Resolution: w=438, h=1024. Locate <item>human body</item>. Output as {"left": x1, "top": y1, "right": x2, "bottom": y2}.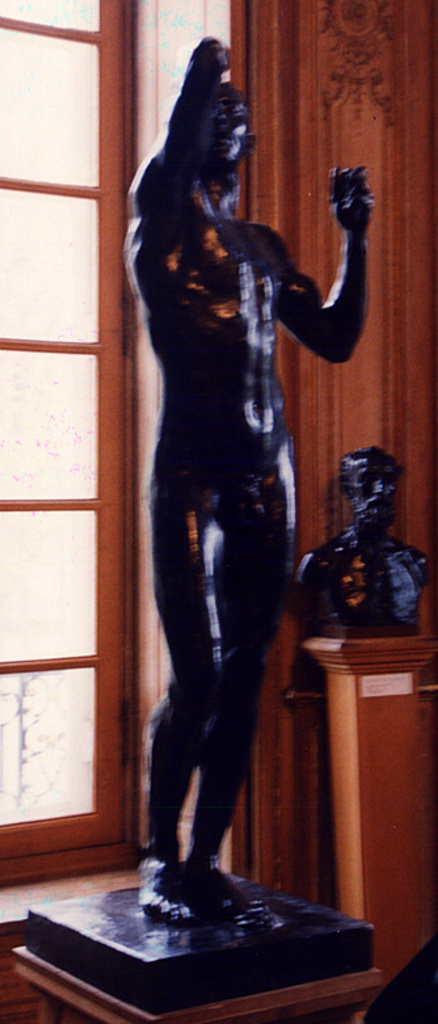
{"left": 290, "top": 447, "right": 426, "bottom": 649}.
